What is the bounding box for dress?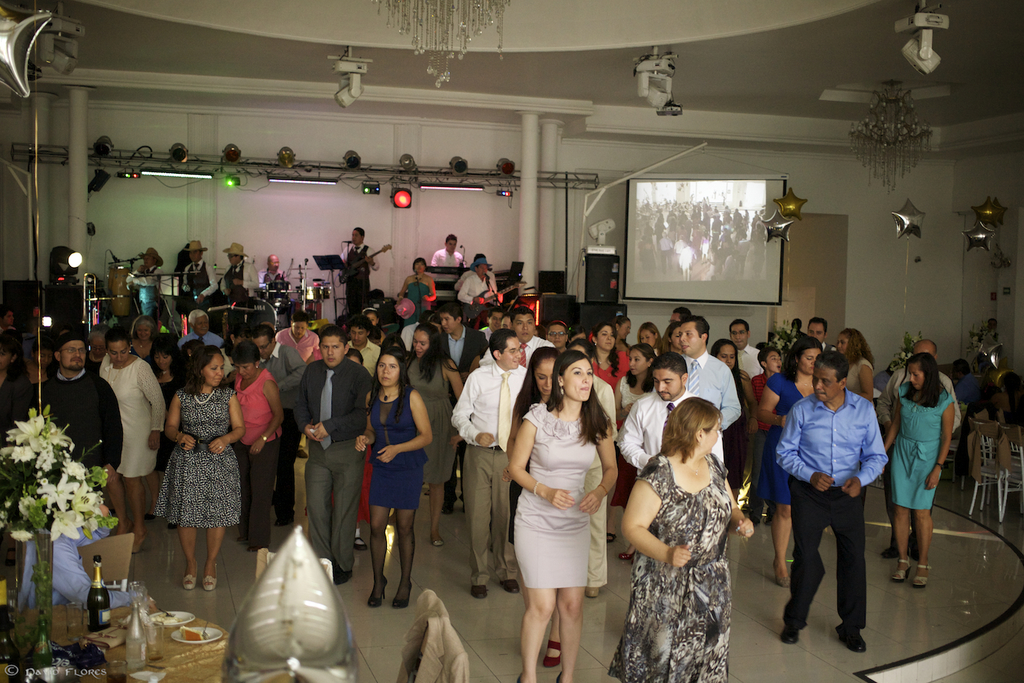
894:389:941:515.
